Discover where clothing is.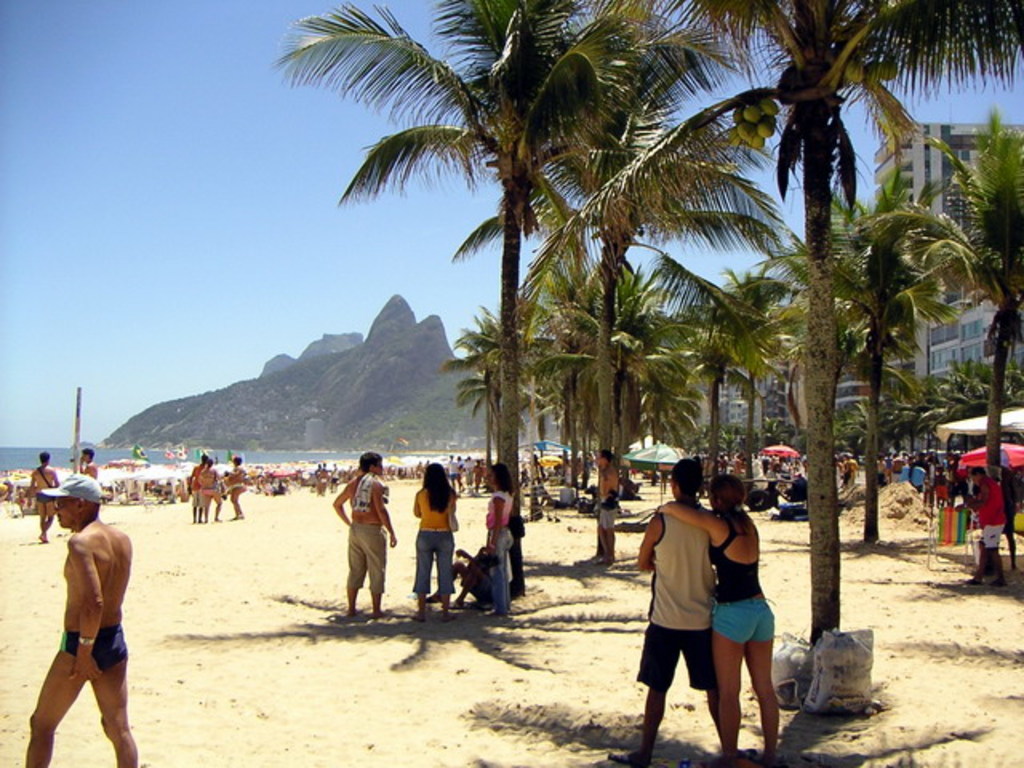
Discovered at box(485, 488, 517, 608).
